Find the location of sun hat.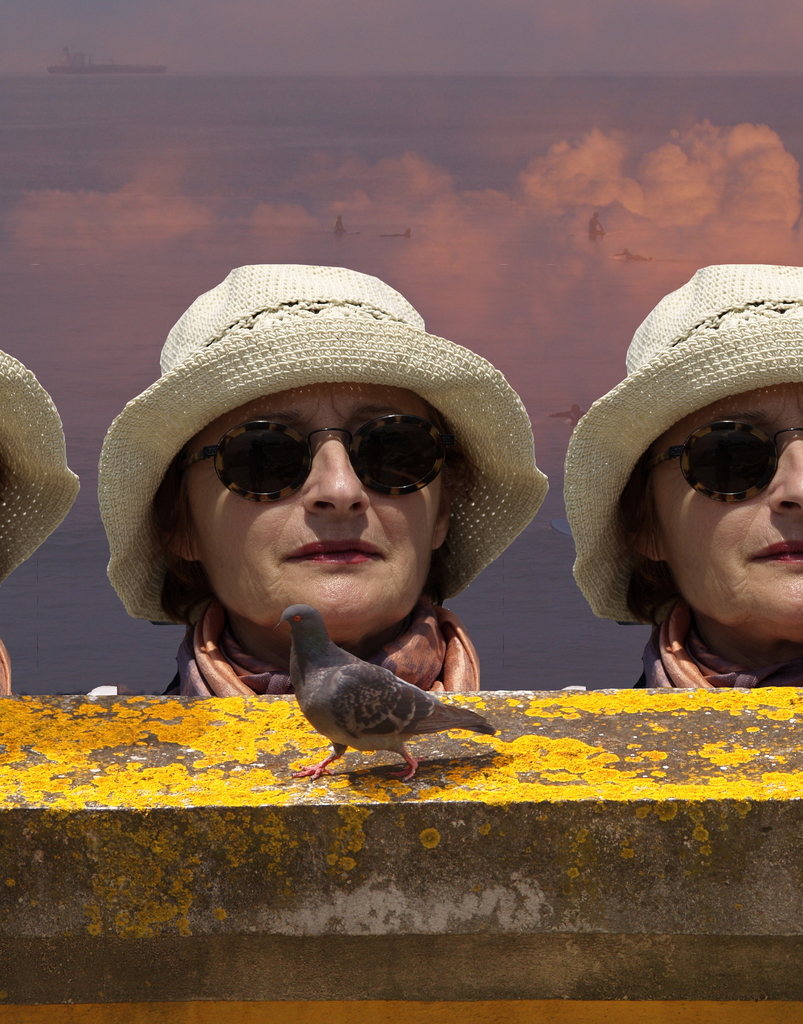
Location: rect(94, 250, 545, 639).
